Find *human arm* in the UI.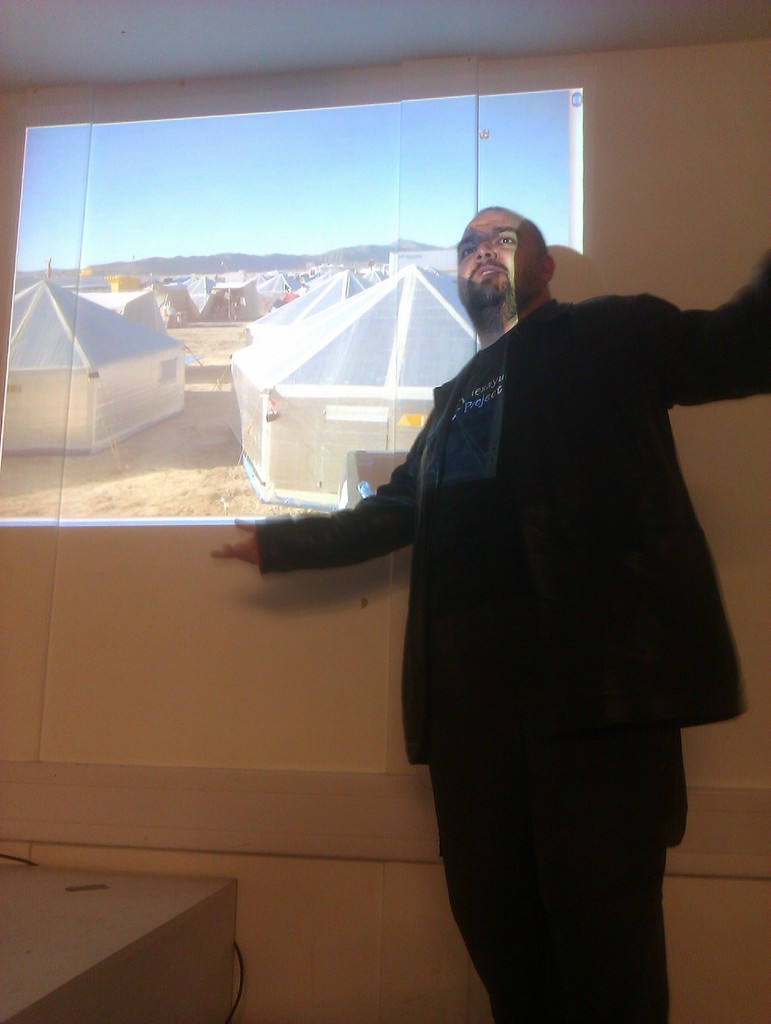
UI element at crop(648, 248, 770, 409).
